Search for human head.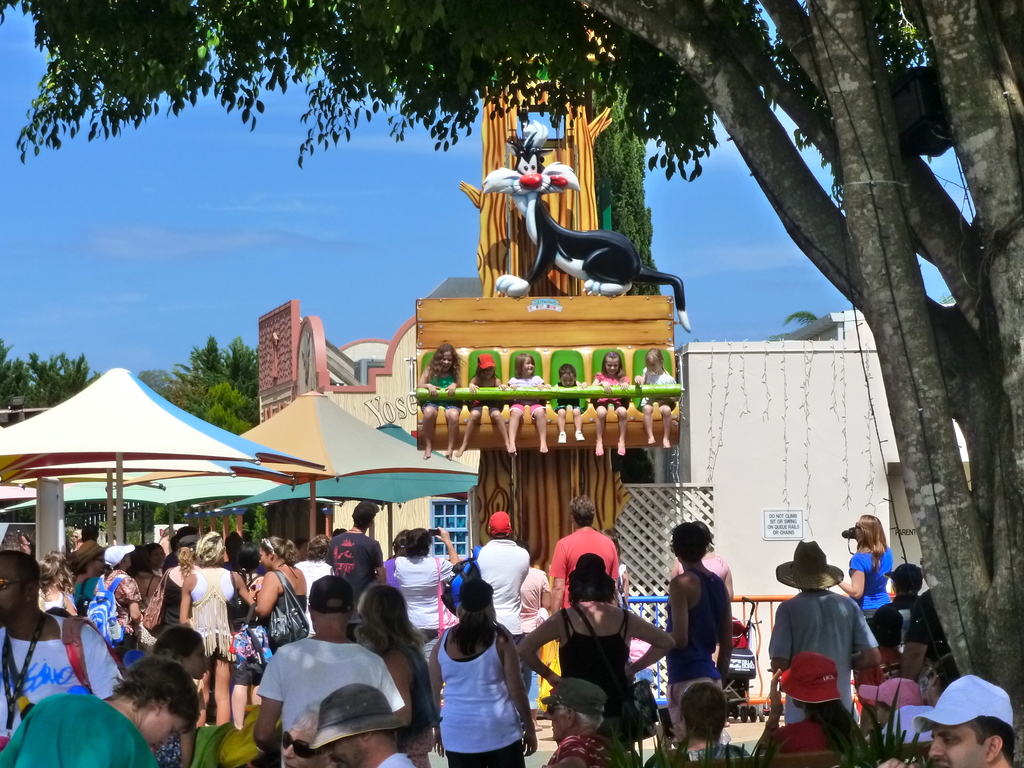
Found at Rect(354, 589, 411, 652).
